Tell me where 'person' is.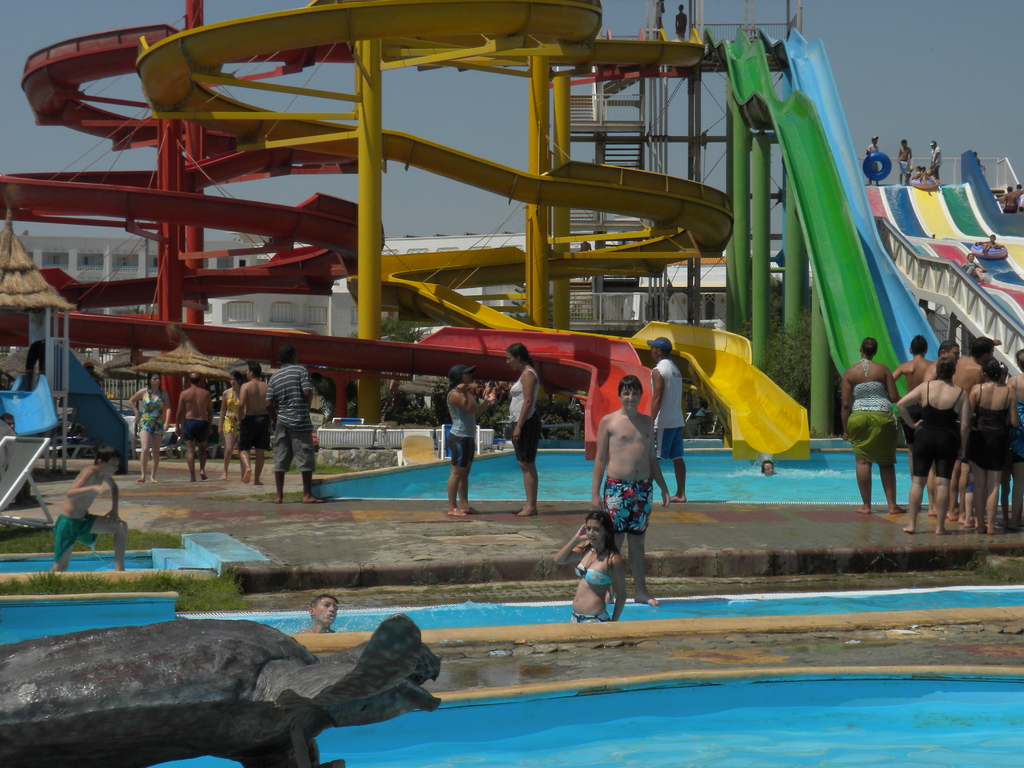
'person' is at box=[931, 140, 947, 185].
